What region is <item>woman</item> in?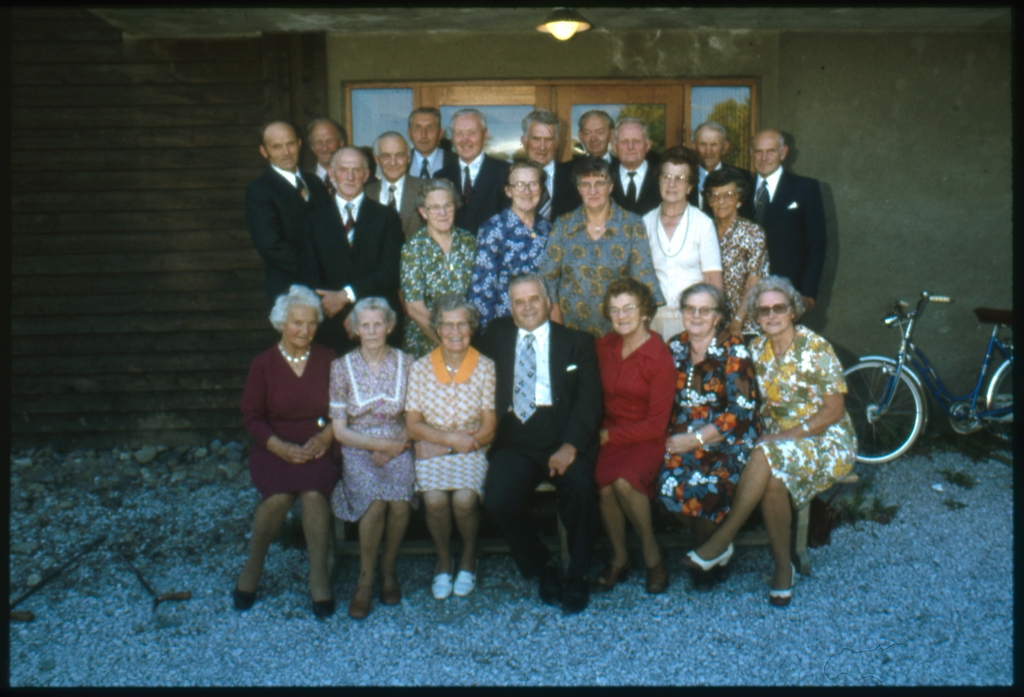
<region>200, 274, 346, 634</region>.
